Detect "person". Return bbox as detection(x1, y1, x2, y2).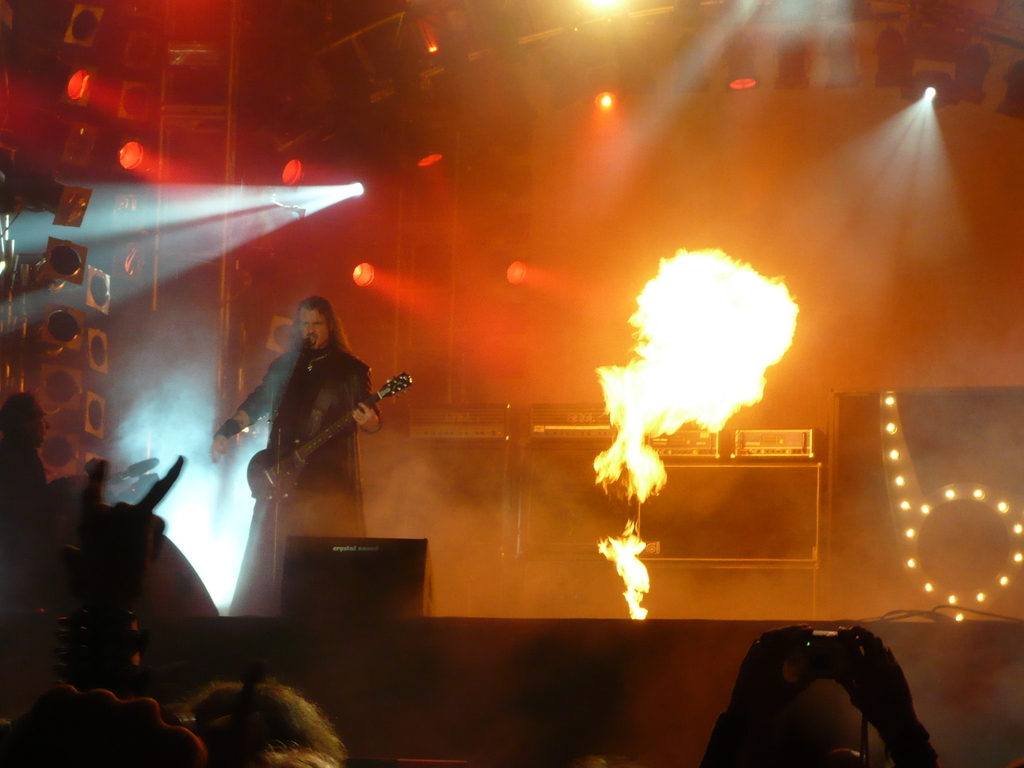
detection(0, 377, 54, 605).
